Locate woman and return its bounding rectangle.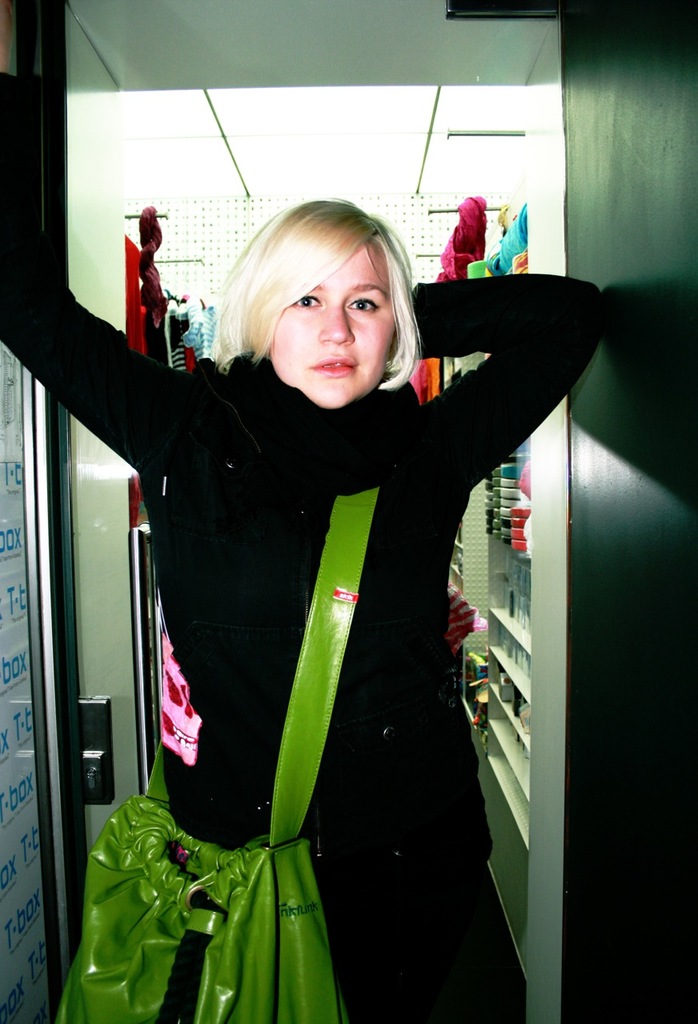
crop(84, 234, 592, 1007).
